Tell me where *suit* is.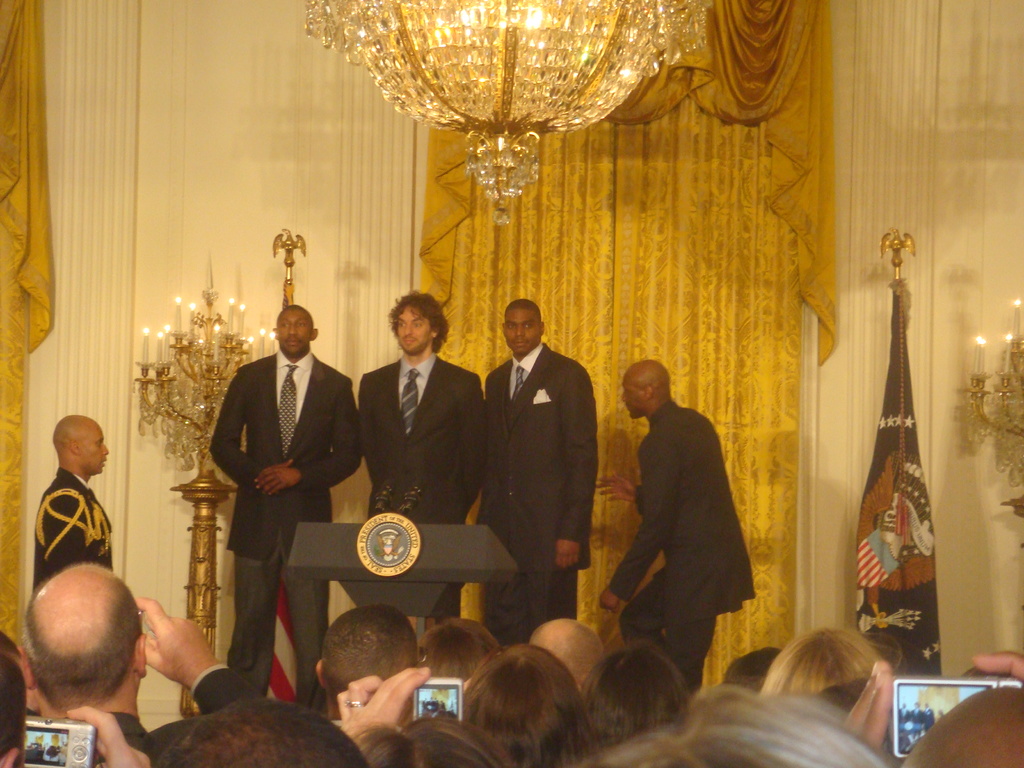
*suit* is at rect(109, 660, 255, 767).
